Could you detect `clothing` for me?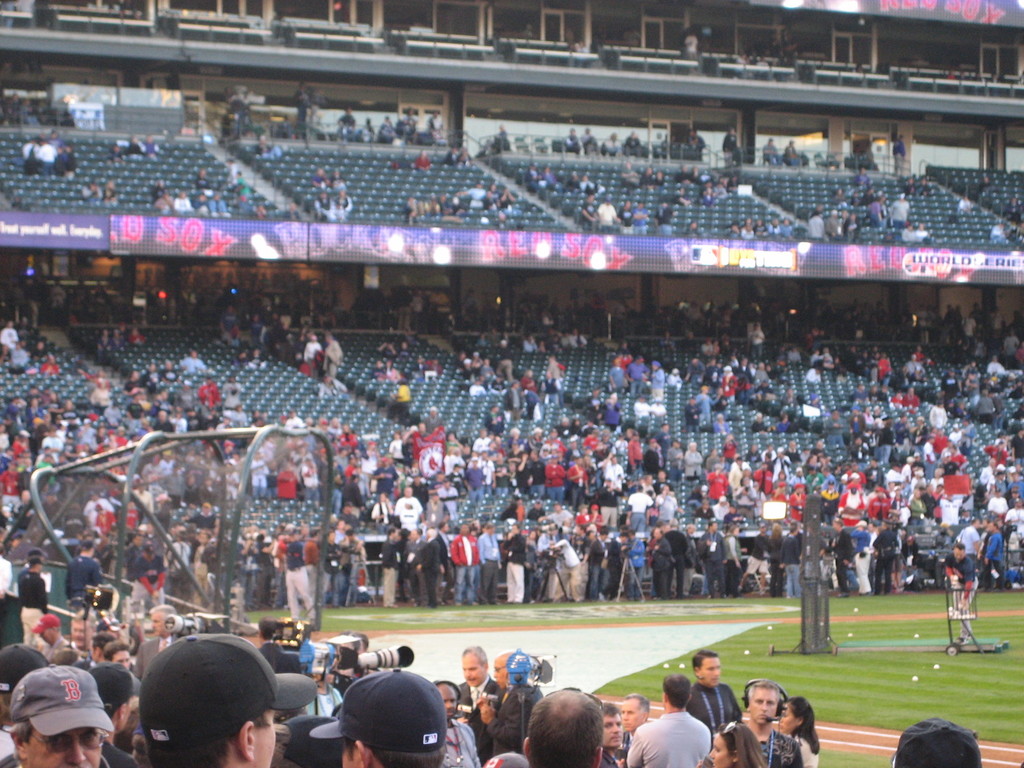
Detection result: 435 720 480 767.
